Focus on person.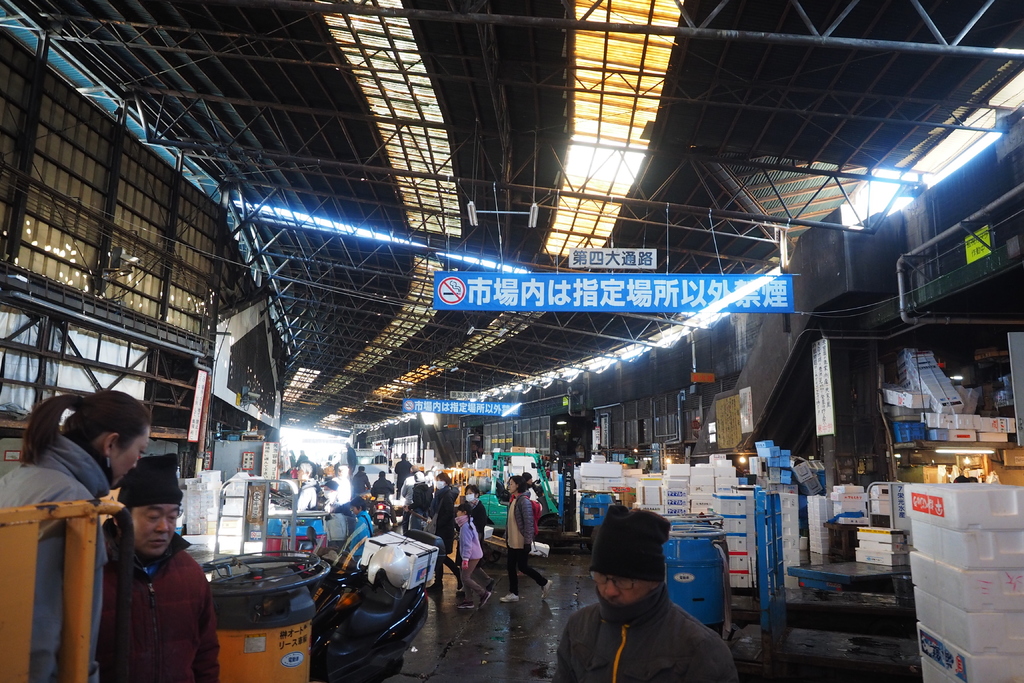
Focused at [left=346, top=498, right=374, bottom=562].
